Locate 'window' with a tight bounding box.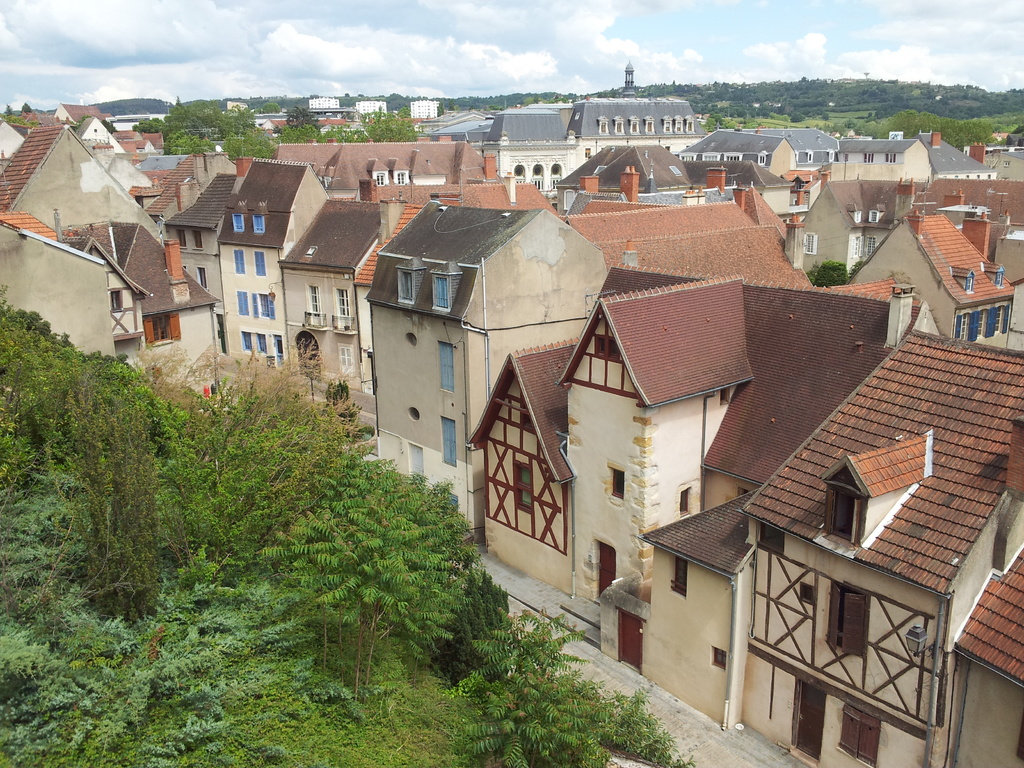
(x1=190, y1=229, x2=202, y2=250).
